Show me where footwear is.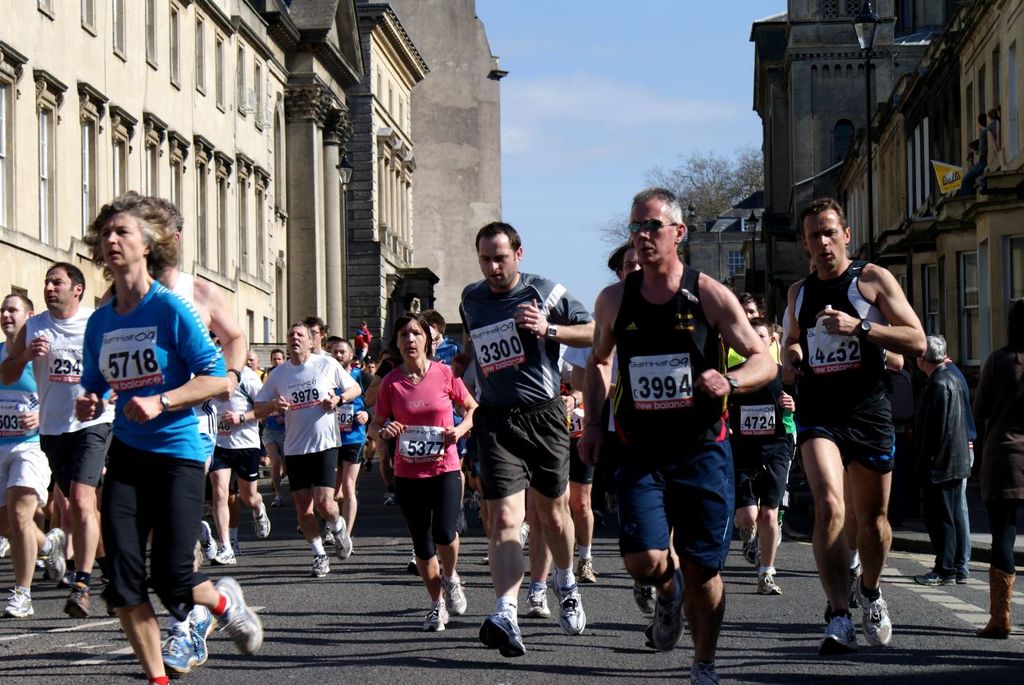
footwear is at bbox=[644, 567, 682, 649].
